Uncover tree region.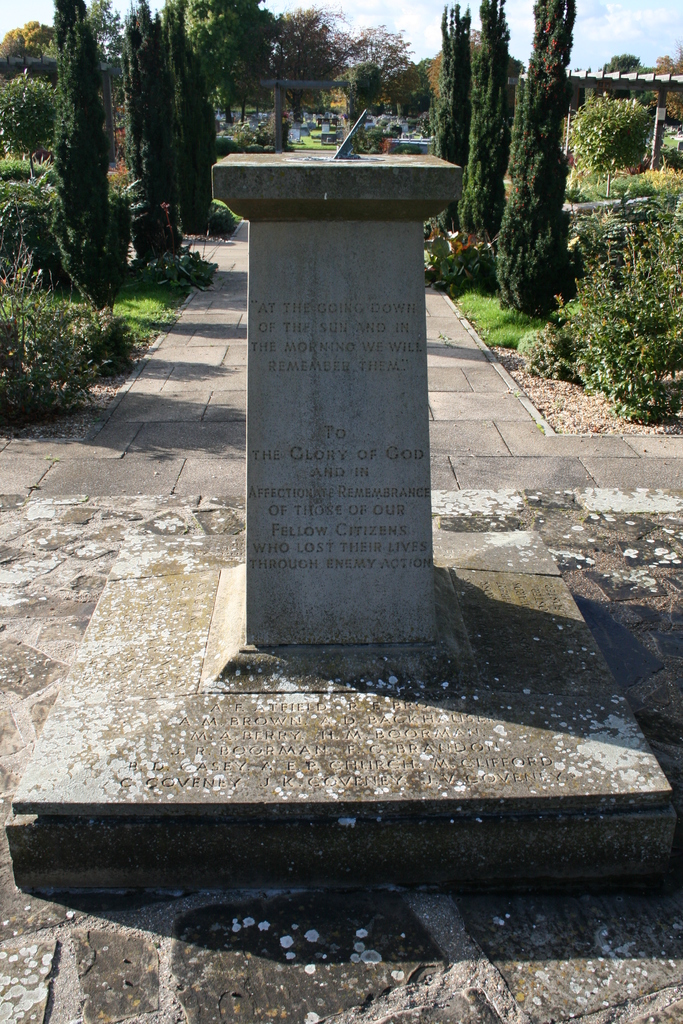
Uncovered: <bbox>185, 1, 284, 118</bbox>.
